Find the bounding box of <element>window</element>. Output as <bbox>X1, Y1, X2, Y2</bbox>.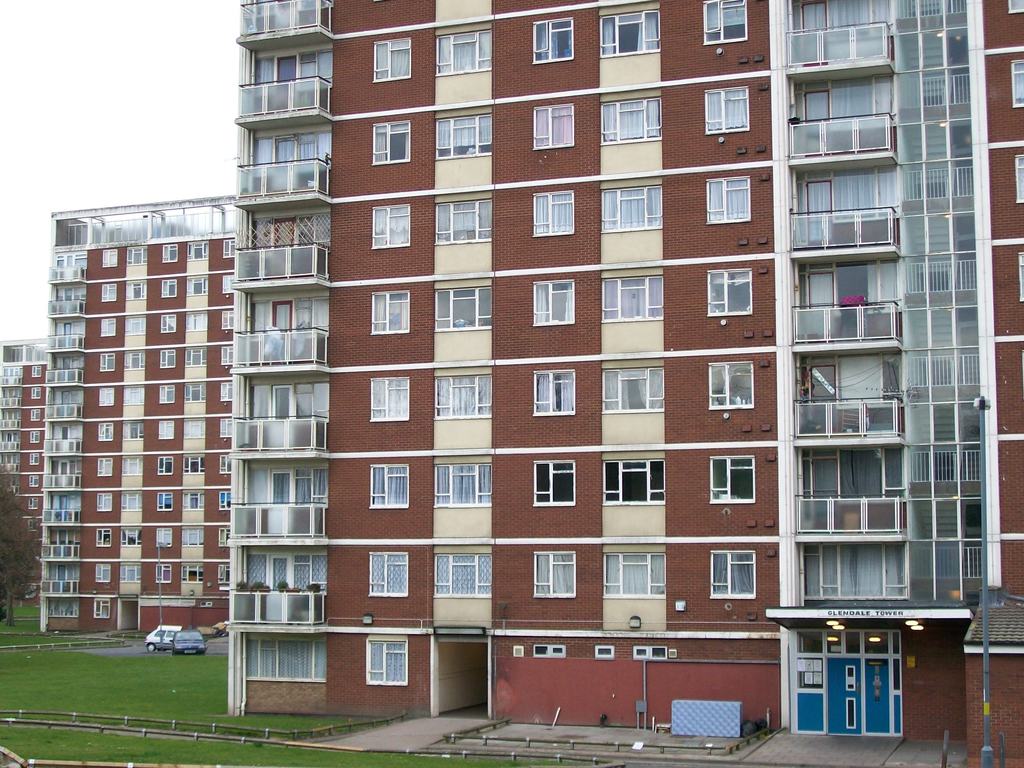
<bbox>595, 12, 660, 54</bbox>.
